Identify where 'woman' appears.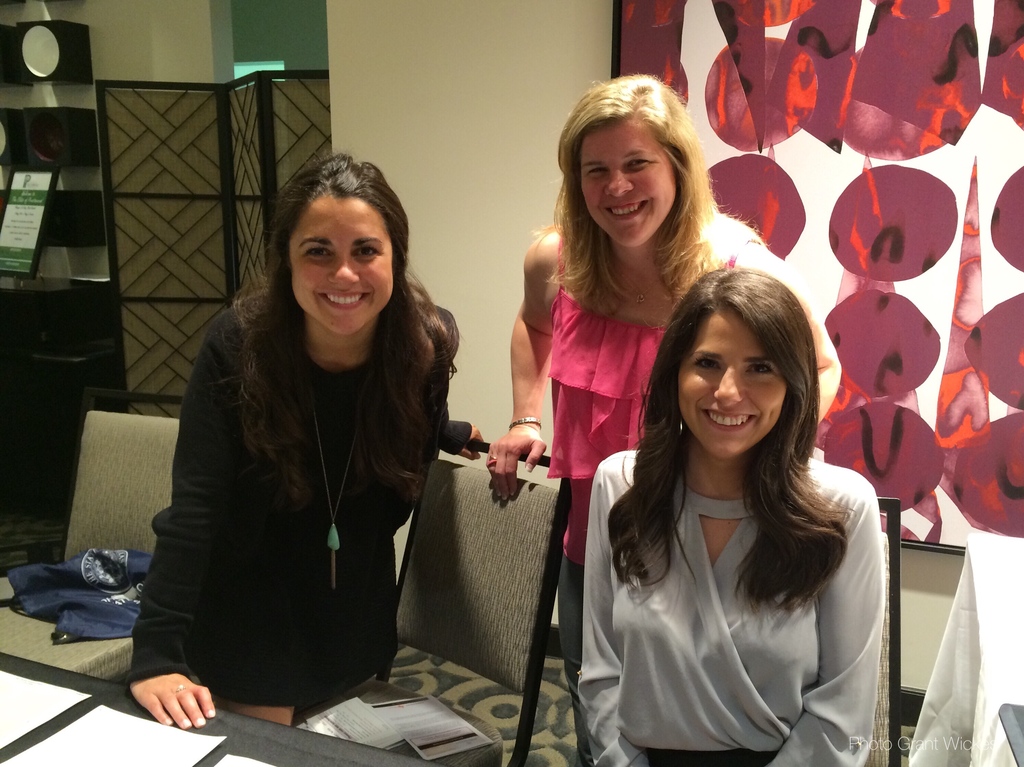
Appears at (left=559, top=263, right=899, bottom=766).
